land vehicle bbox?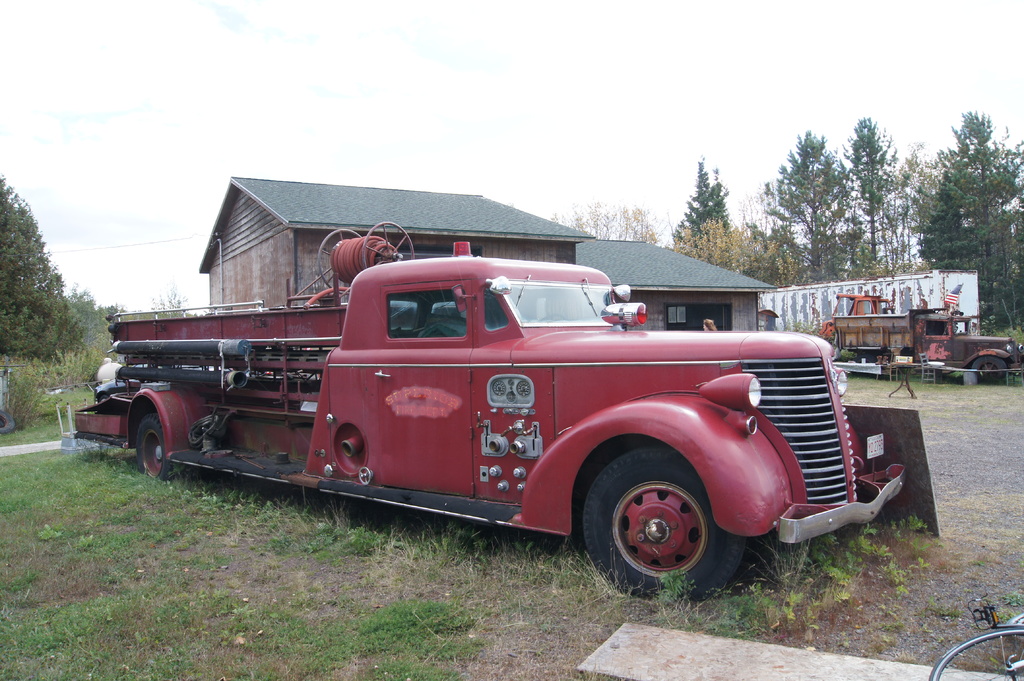
<bbox>831, 303, 1023, 387</bbox>
